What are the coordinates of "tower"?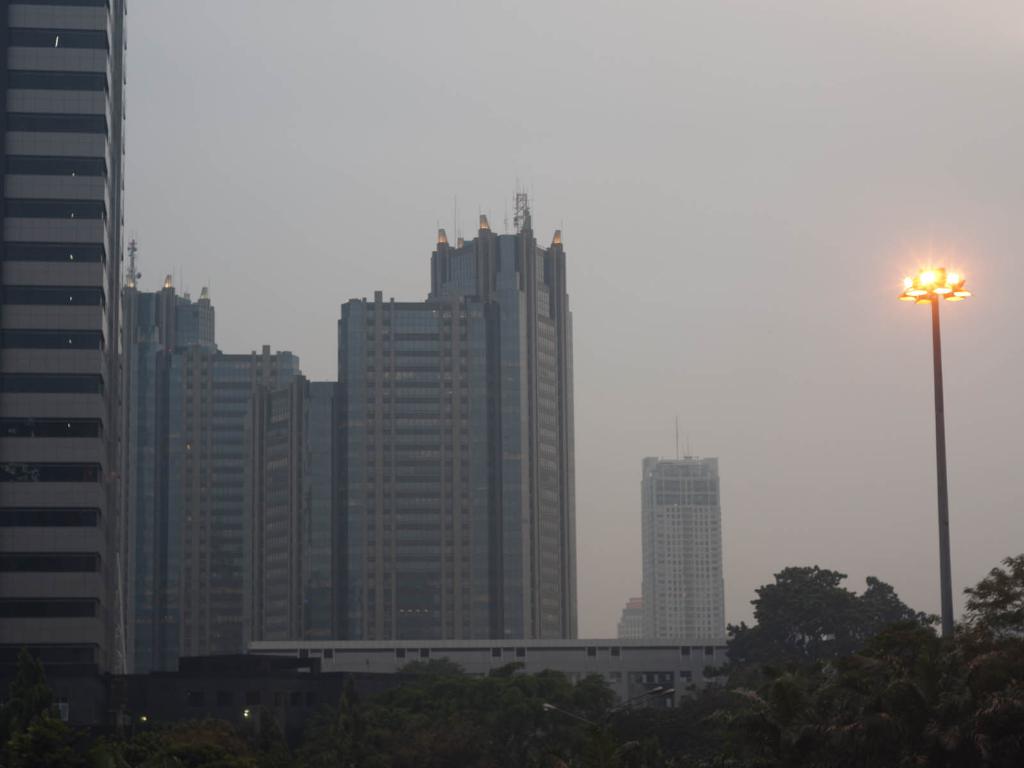
x1=630, y1=415, x2=743, y2=648.
